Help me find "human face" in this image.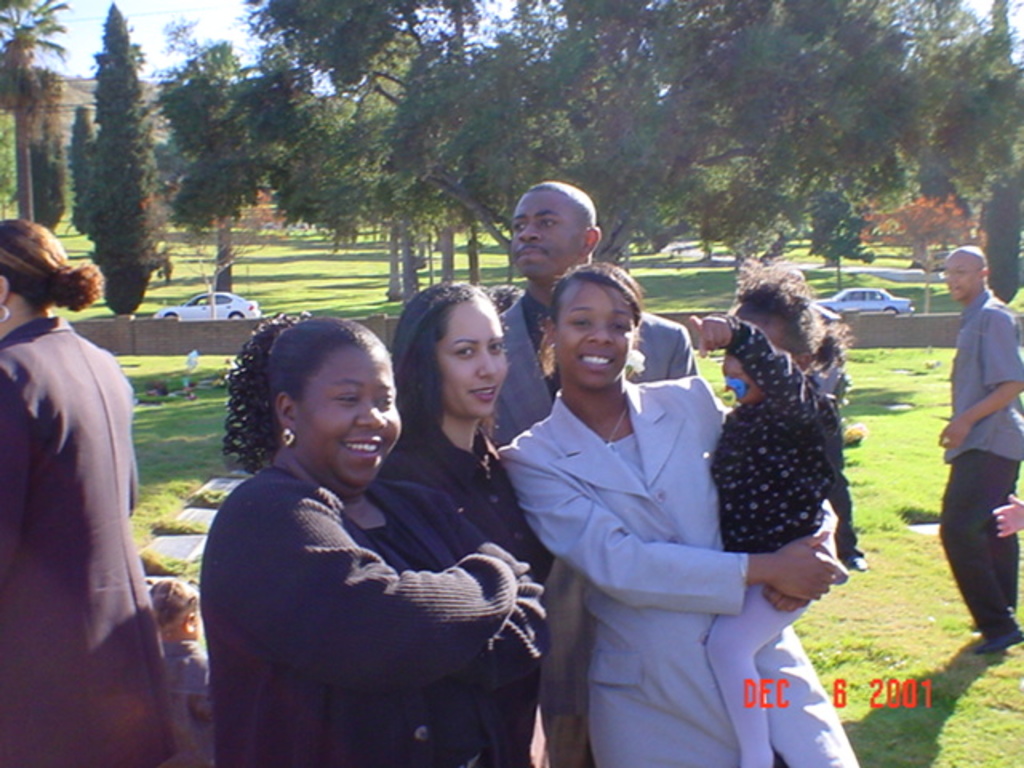
Found it: (438,293,506,419).
